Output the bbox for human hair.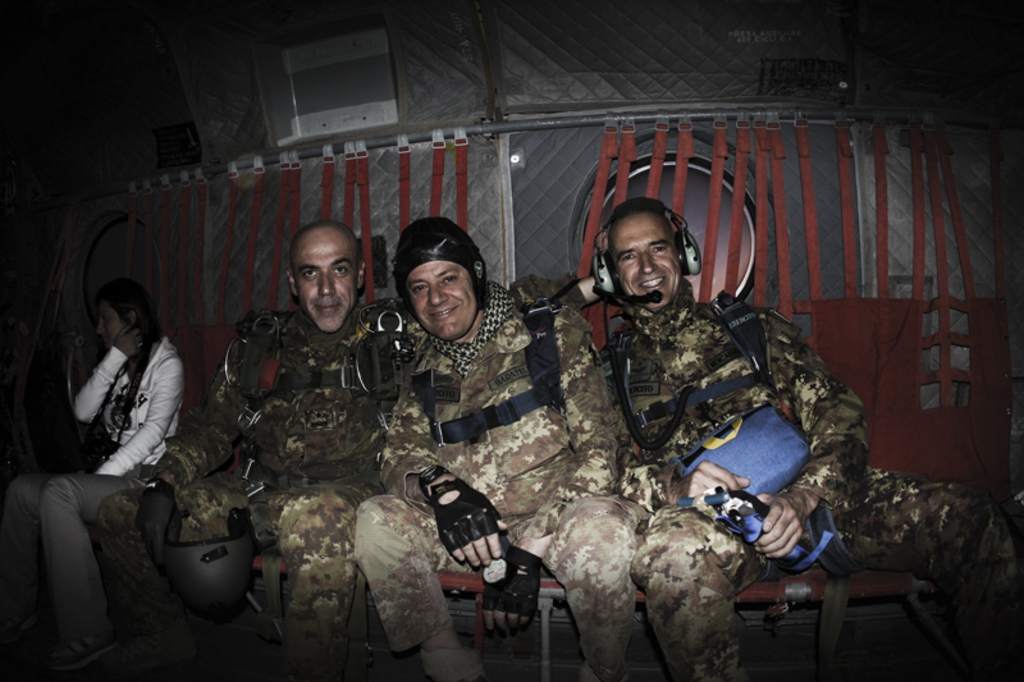
<box>101,280,151,317</box>.
